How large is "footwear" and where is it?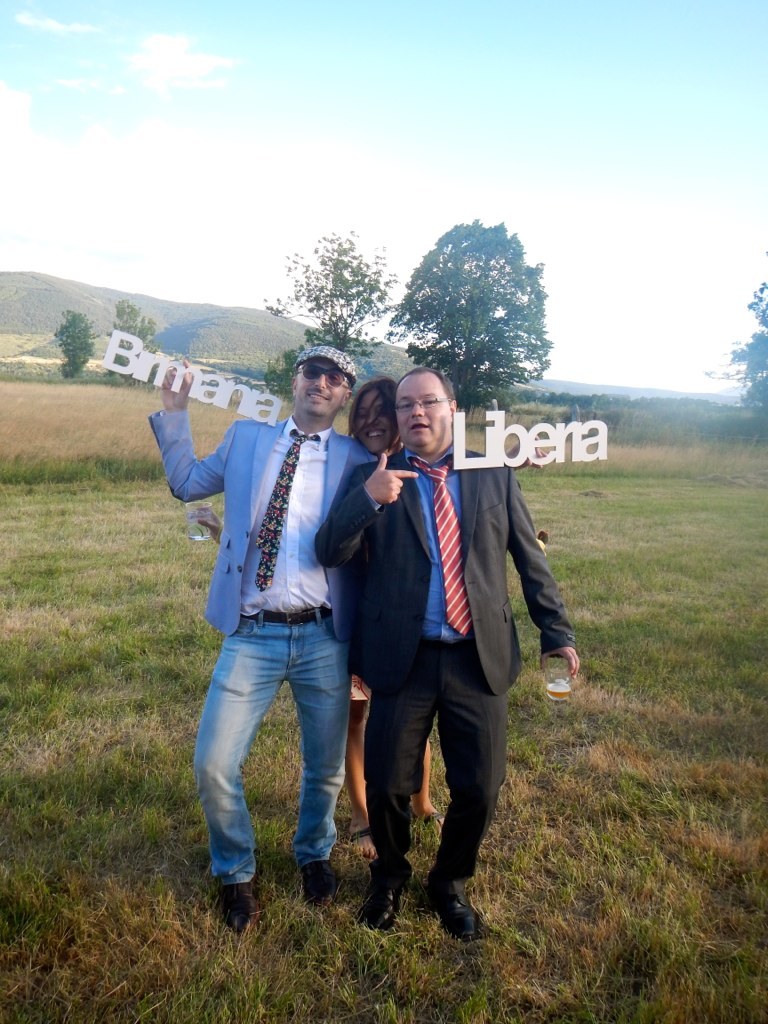
Bounding box: (359,864,407,930).
